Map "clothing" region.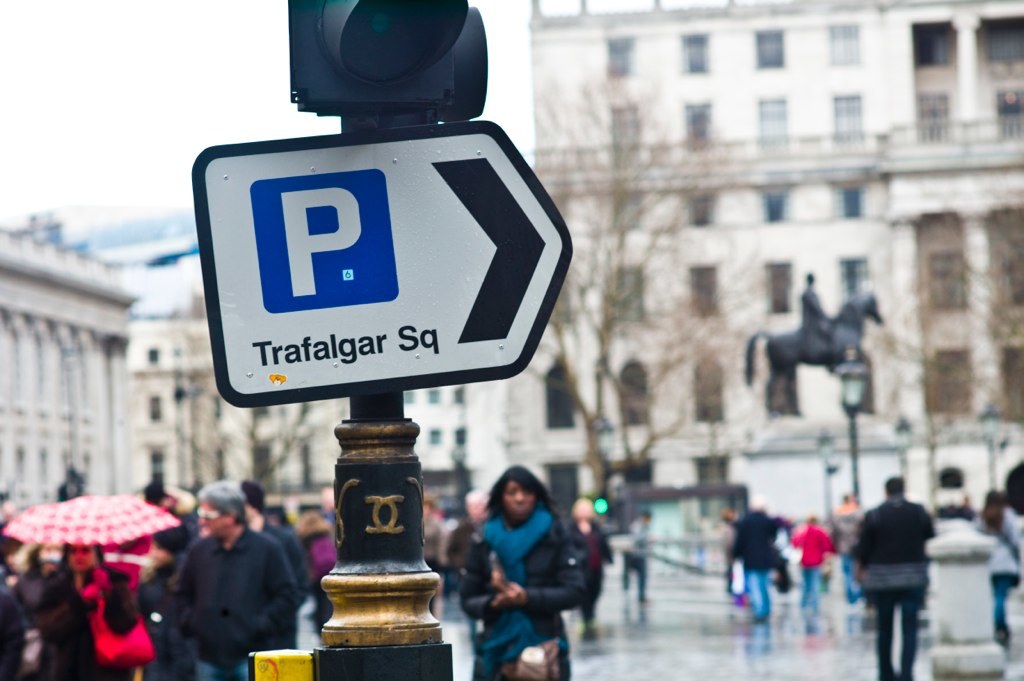
Mapped to region(153, 499, 305, 667).
